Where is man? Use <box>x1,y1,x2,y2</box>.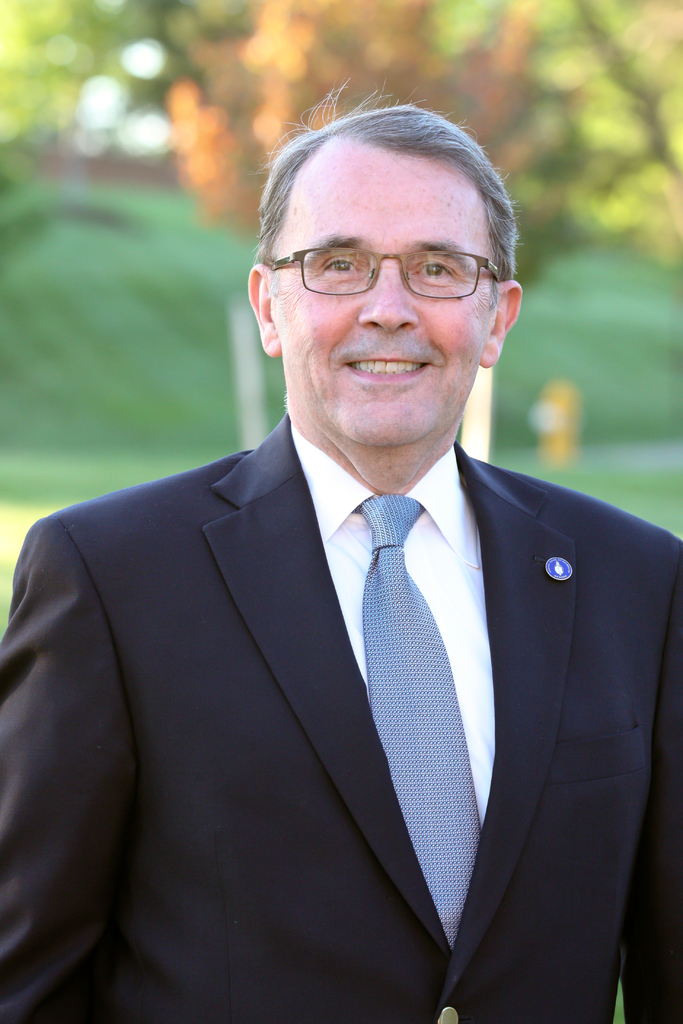
<box>5,118,677,1005</box>.
